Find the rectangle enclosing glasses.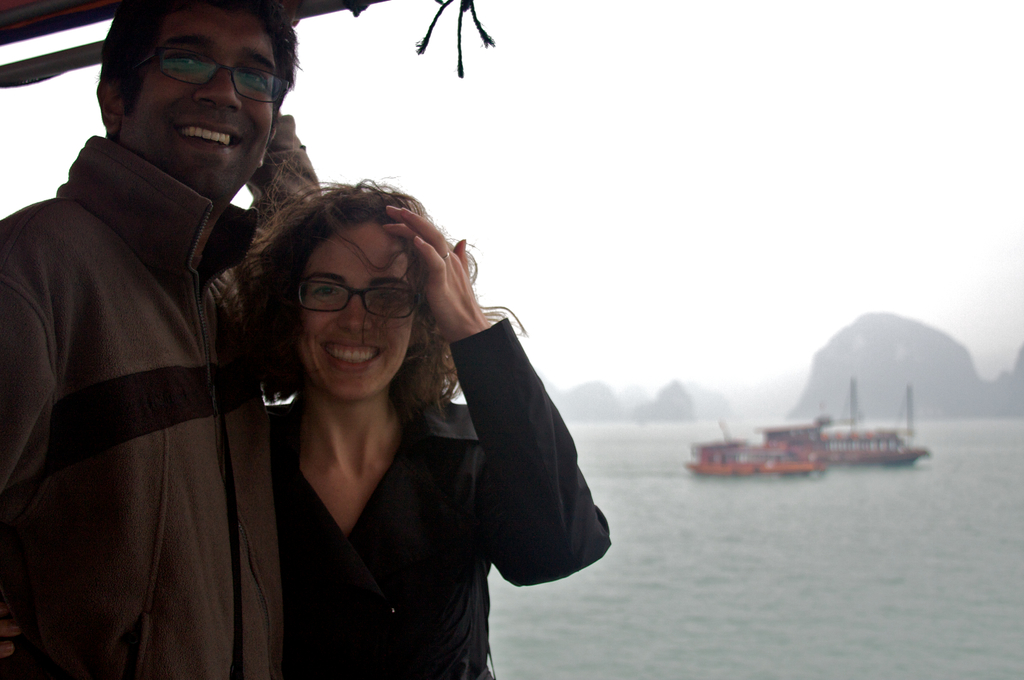
rect(125, 45, 292, 106).
